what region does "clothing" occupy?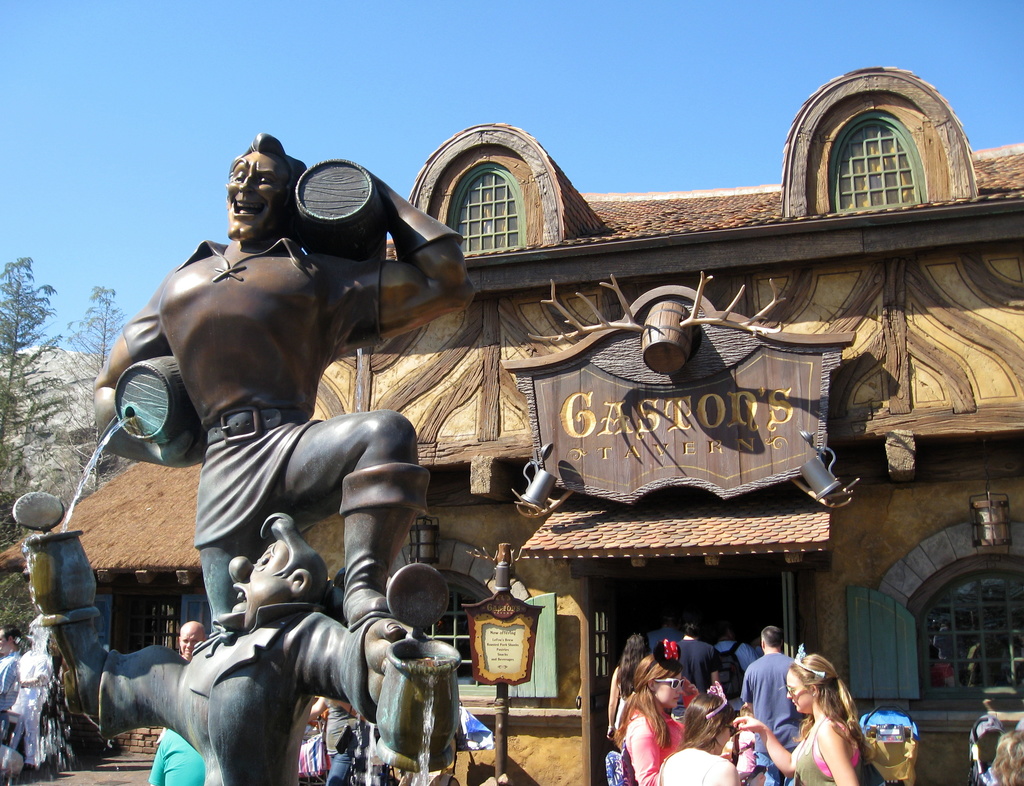
745, 650, 791, 785.
